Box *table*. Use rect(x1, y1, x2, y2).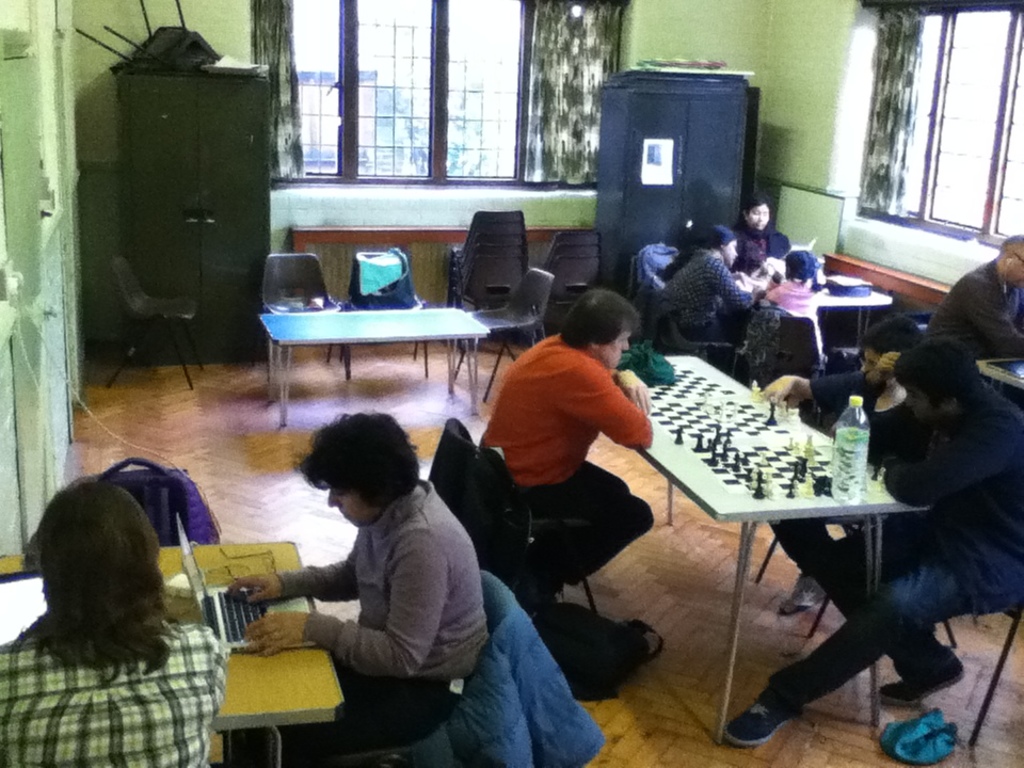
rect(254, 274, 509, 391).
